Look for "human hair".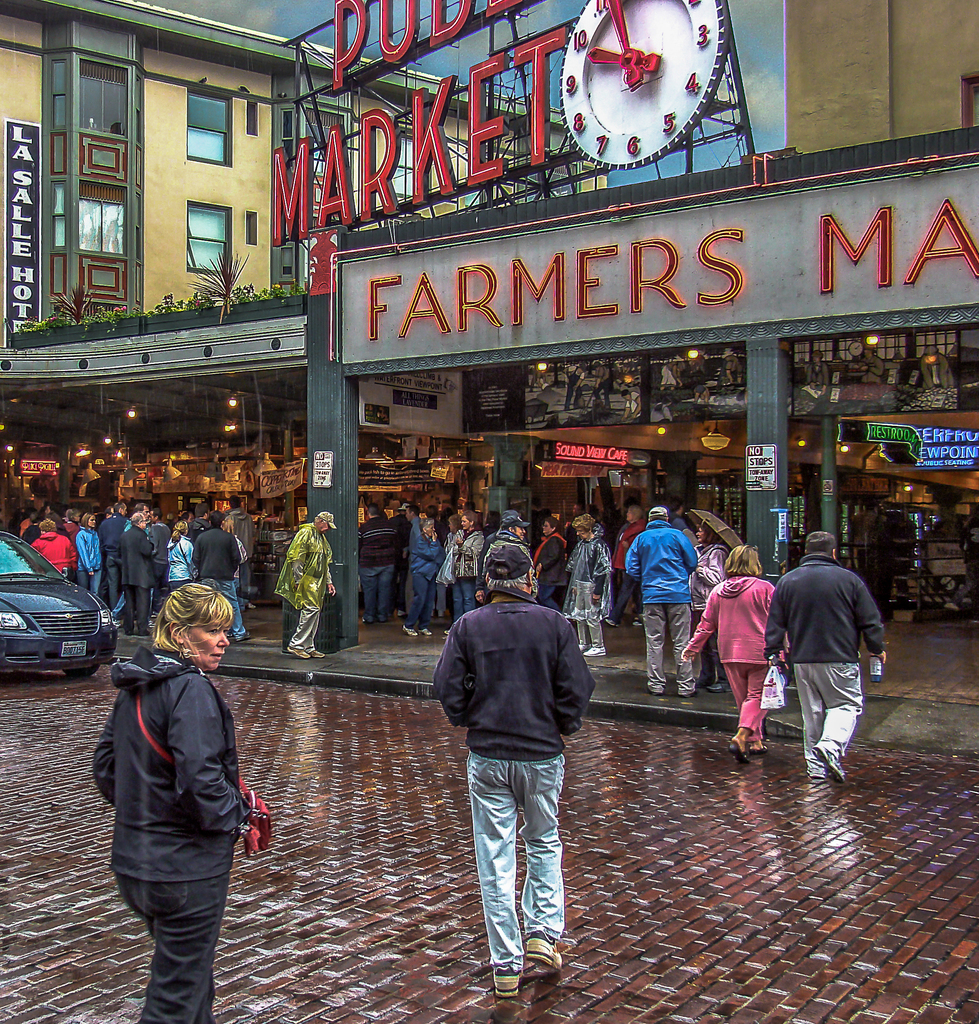
Found: 484,564,538,593.
